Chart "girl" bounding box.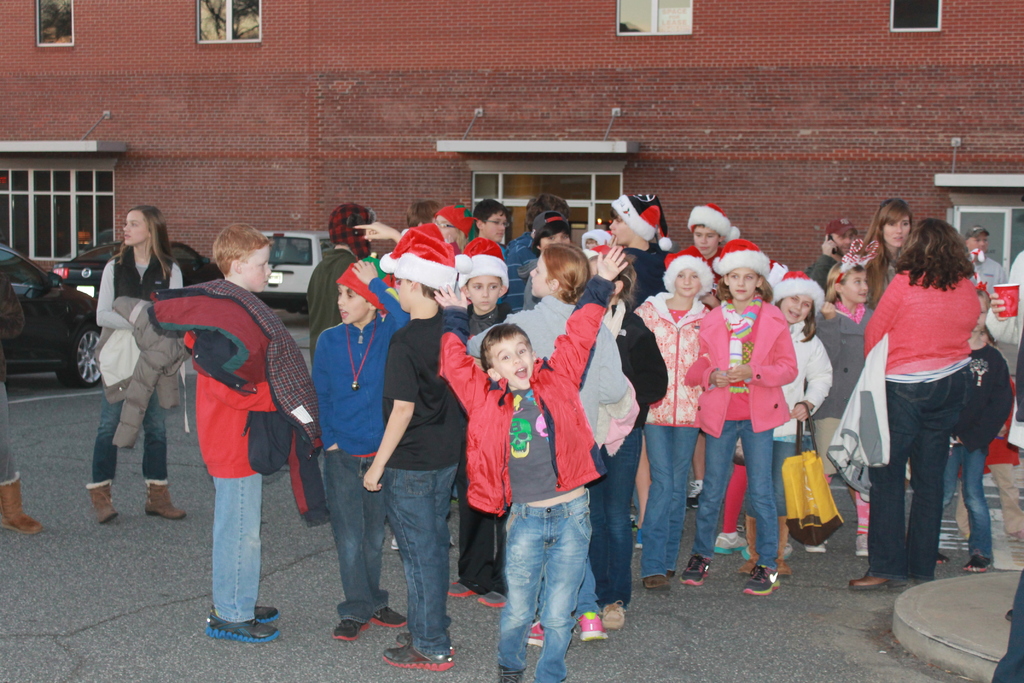
Charted: box=[463, 241, 627, 643].
